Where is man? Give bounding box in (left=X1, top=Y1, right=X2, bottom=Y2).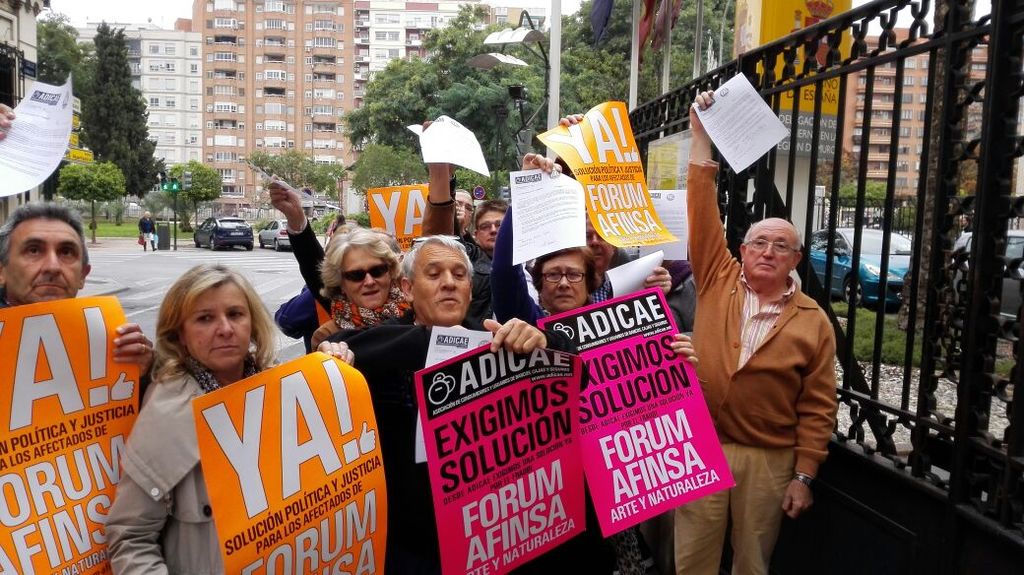
(left=0, top=98, right=86, bottom=309).
